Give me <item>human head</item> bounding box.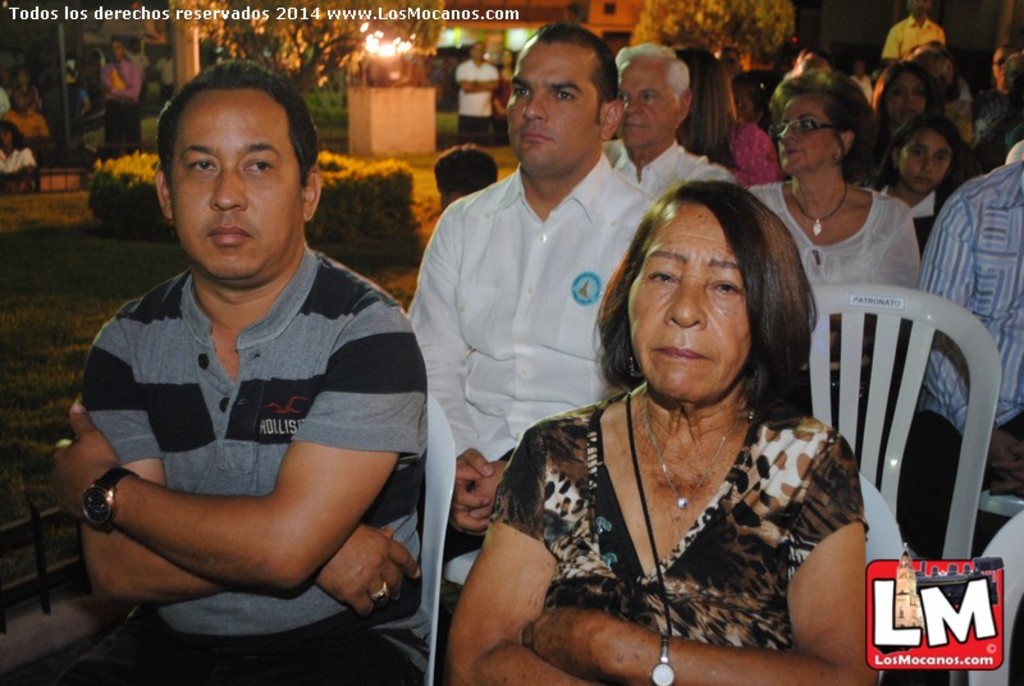
pyautogui.locateOnScreen(872, 63, 932, 123).
